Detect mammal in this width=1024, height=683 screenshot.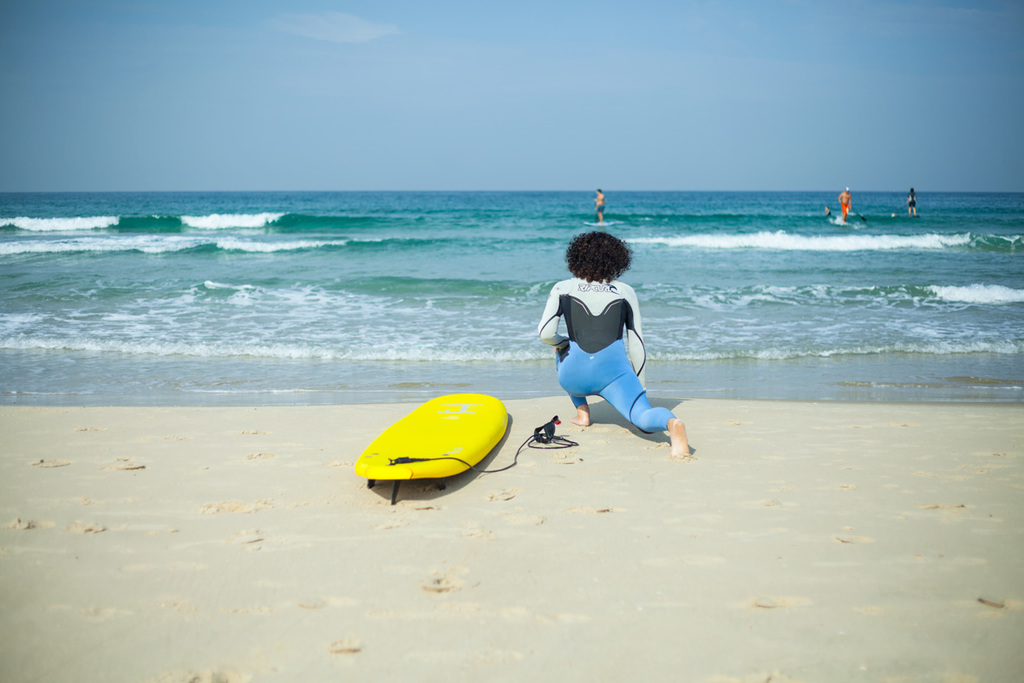
Detection: bbox=[906, 187, 914, 214].
